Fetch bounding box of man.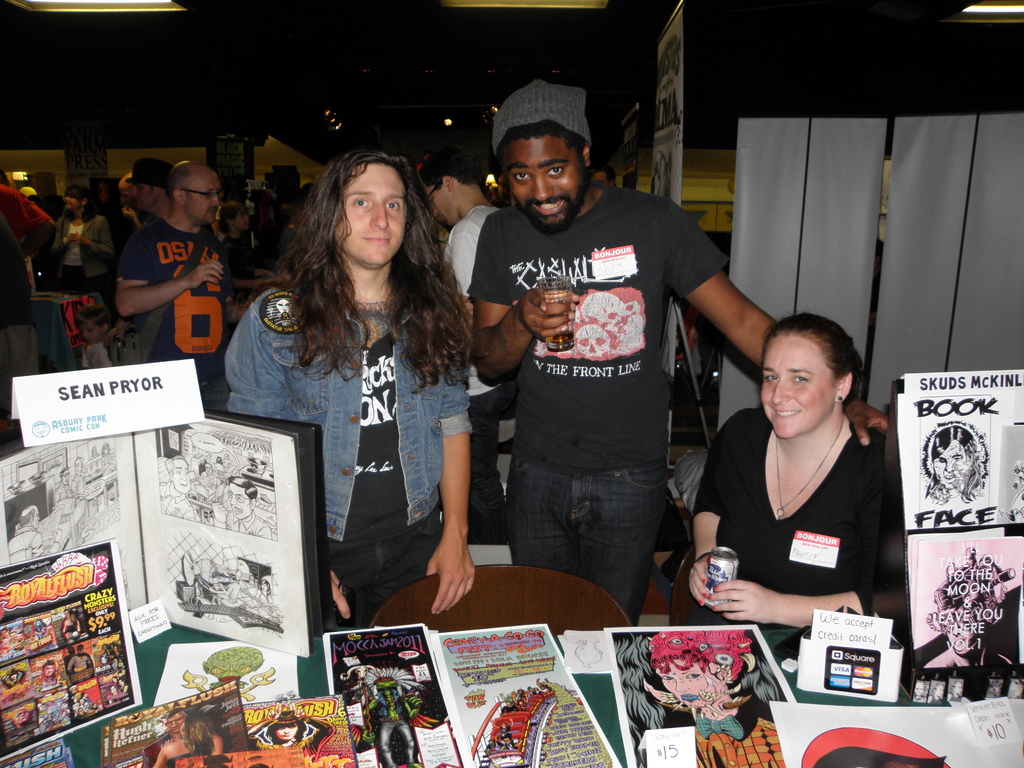
Bbox: box(591, 156, 617, 187).
